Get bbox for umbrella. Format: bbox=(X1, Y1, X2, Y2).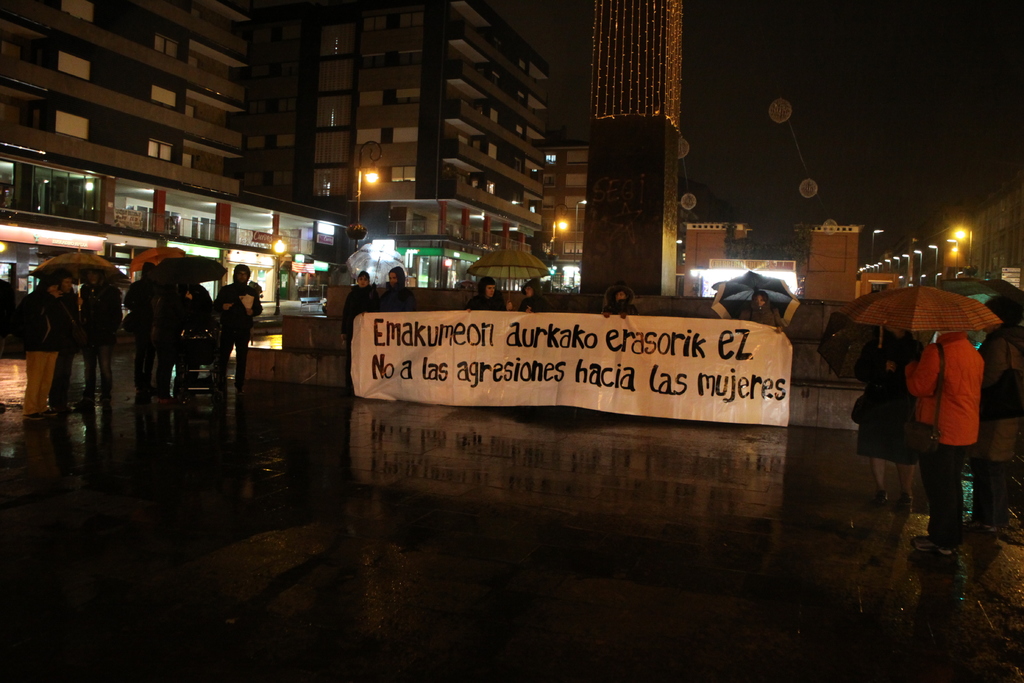
bbox=(467, 244, 547, 299).
